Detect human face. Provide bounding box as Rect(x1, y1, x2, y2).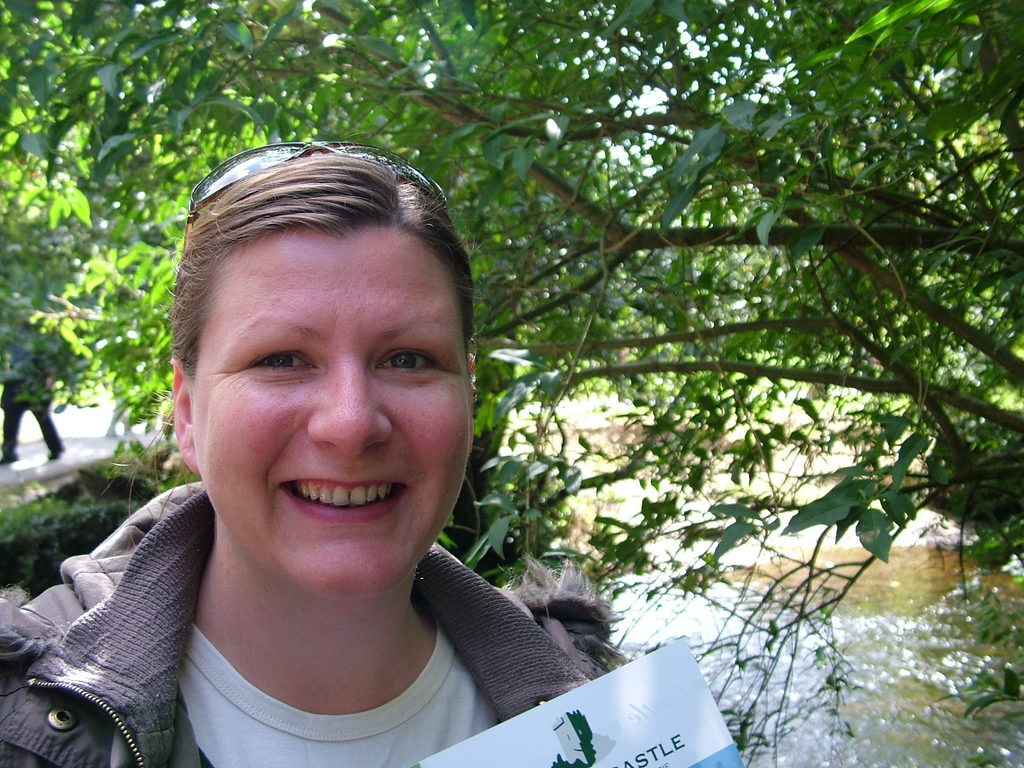
Rect(190, 223, 469, 602).
